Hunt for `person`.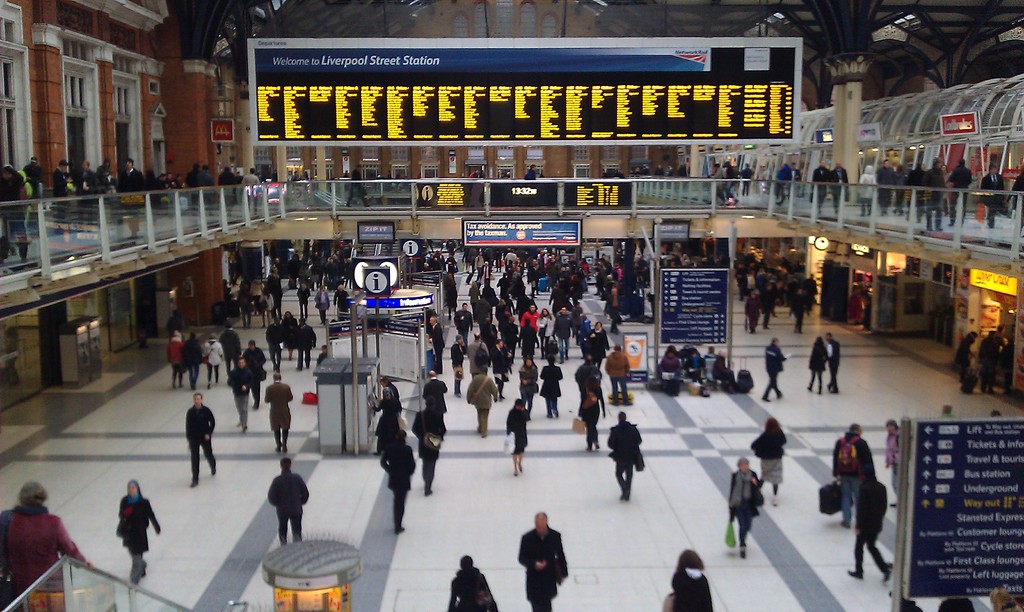
Hunted down at l=790, t=159, r=801, b=196.
